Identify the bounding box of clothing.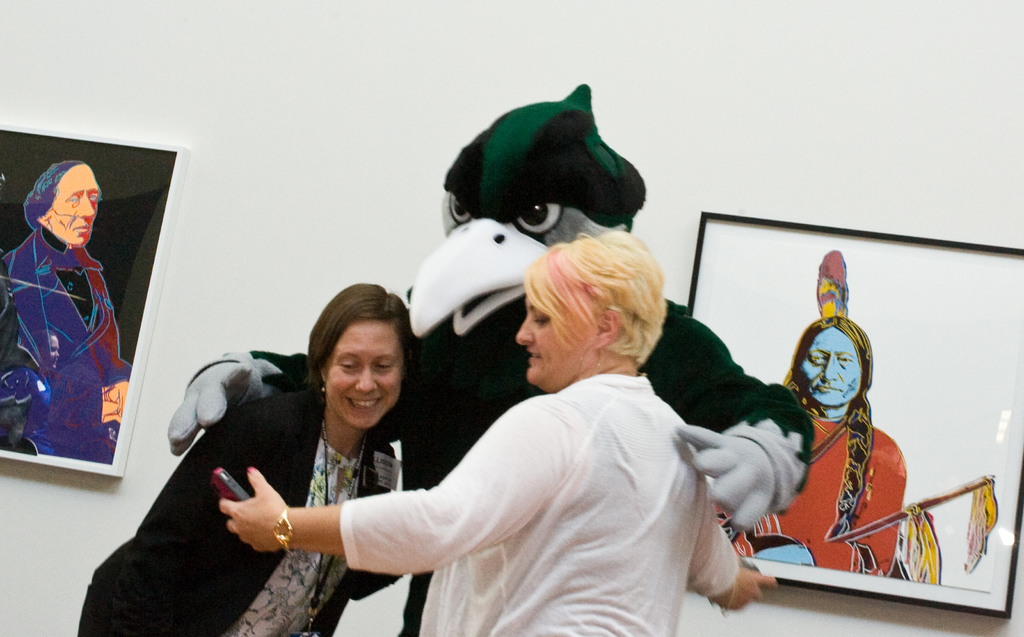
[x1=164, y1=75, x2=816, y2=636].
